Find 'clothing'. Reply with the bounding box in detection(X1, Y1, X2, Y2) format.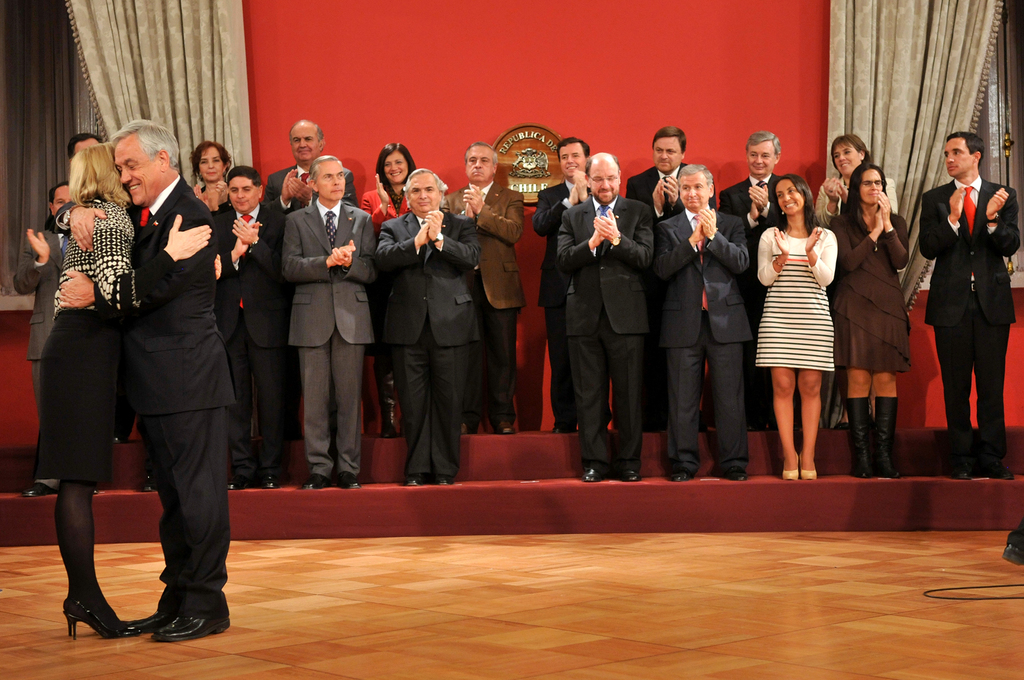
detection(33, 199, 175, 486).
